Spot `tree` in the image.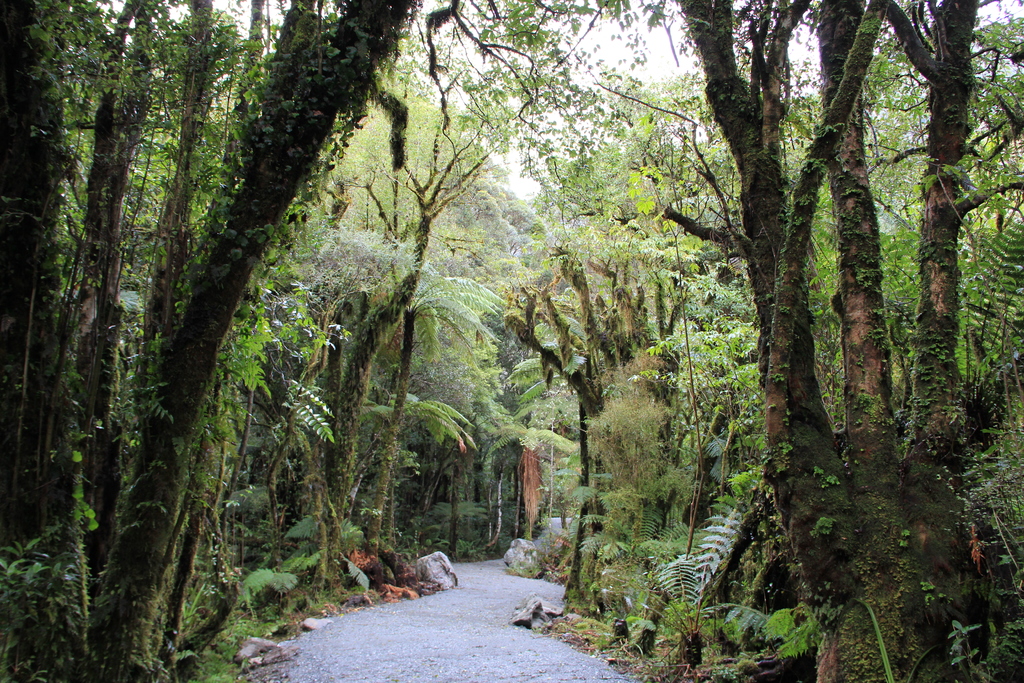
`tree` found at left=407, top=0, right=953, bottom=682.
